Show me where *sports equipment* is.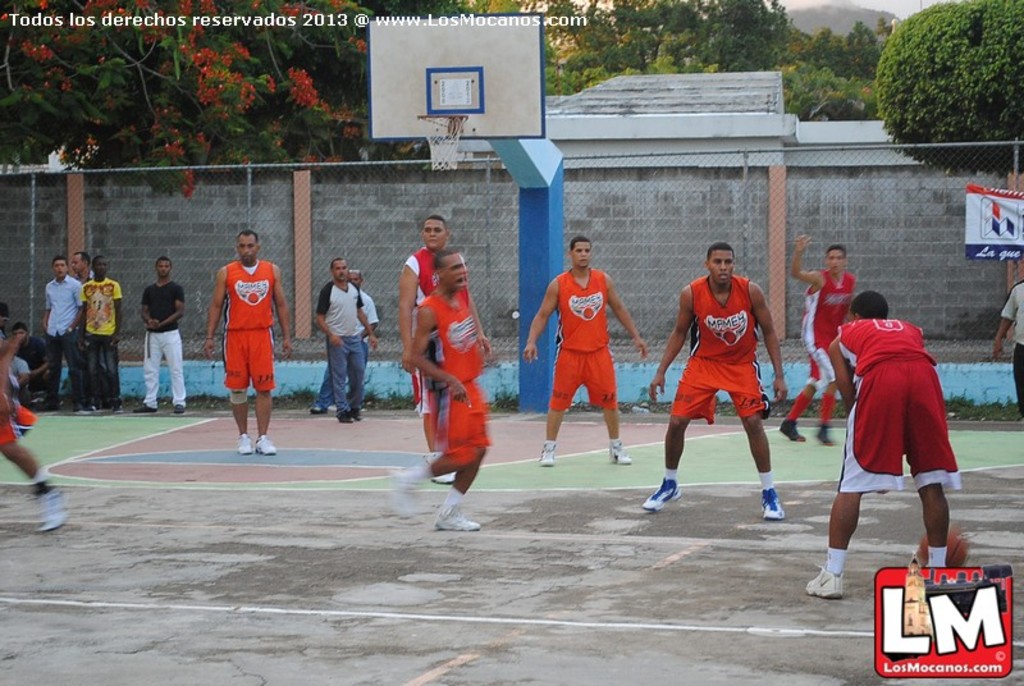
*sports equipment* is at bbox=(434, 502, 483, 531).
